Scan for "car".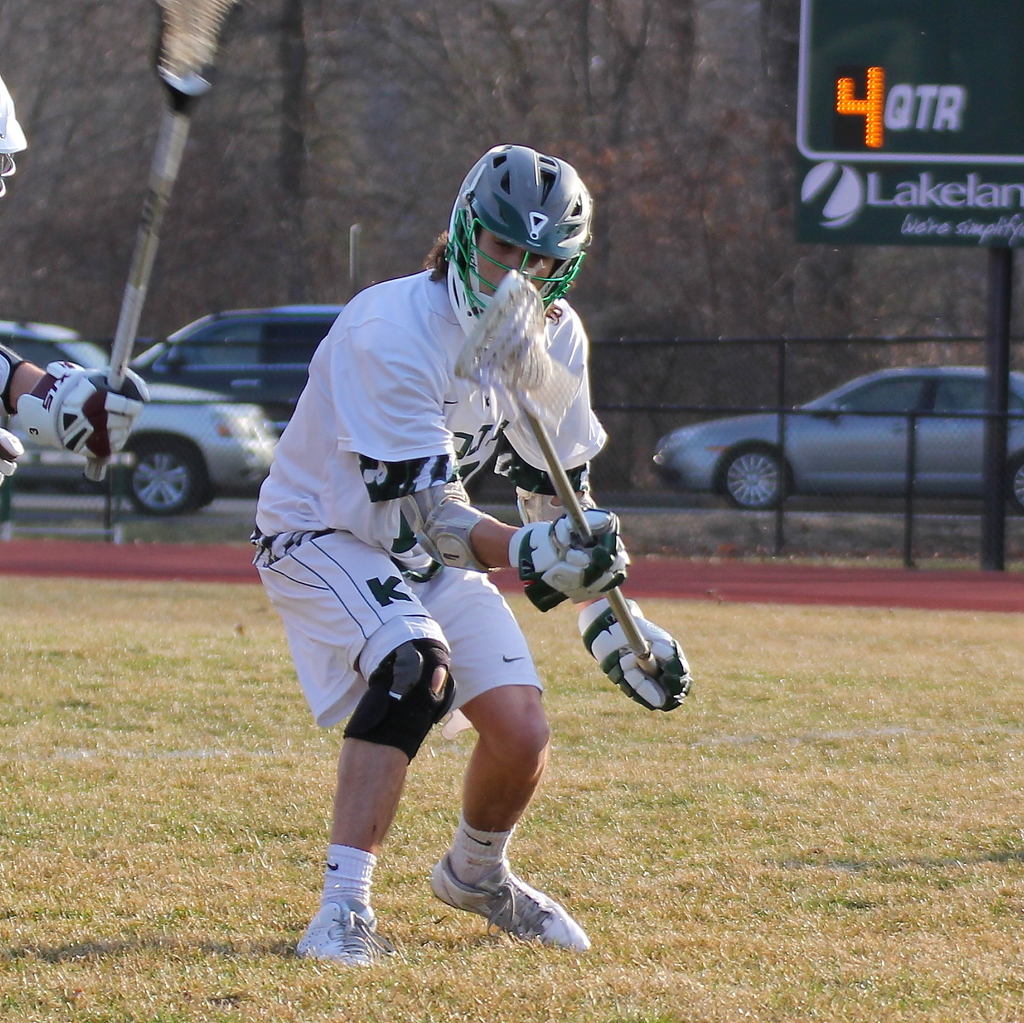
Scan result: Rect(0, 317, 275, 518).
